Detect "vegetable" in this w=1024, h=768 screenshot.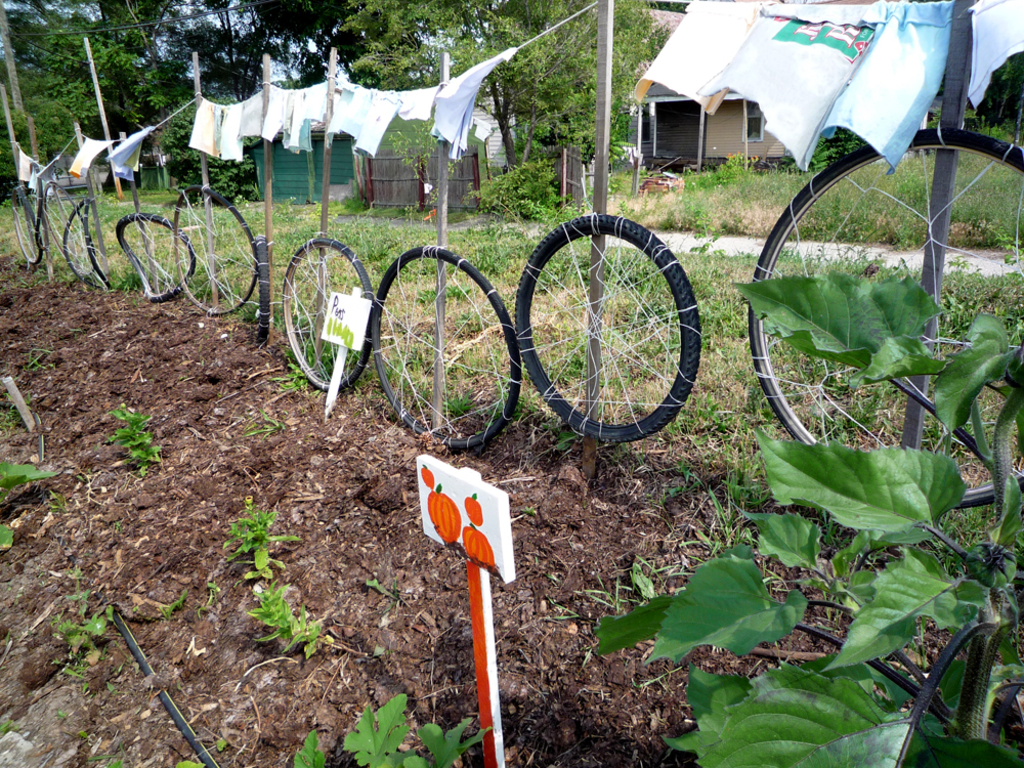
Detection: locate(426, 483, 461, 546).
